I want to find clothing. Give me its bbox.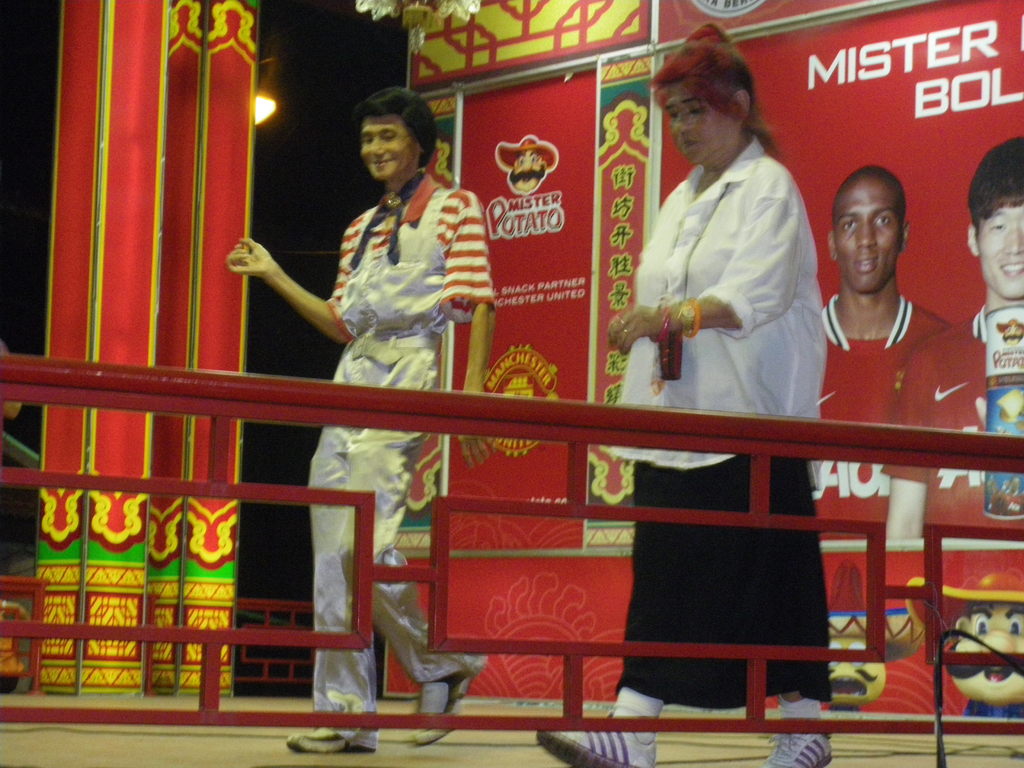
x1=883, y1=314, x2=1023, y2=536.
